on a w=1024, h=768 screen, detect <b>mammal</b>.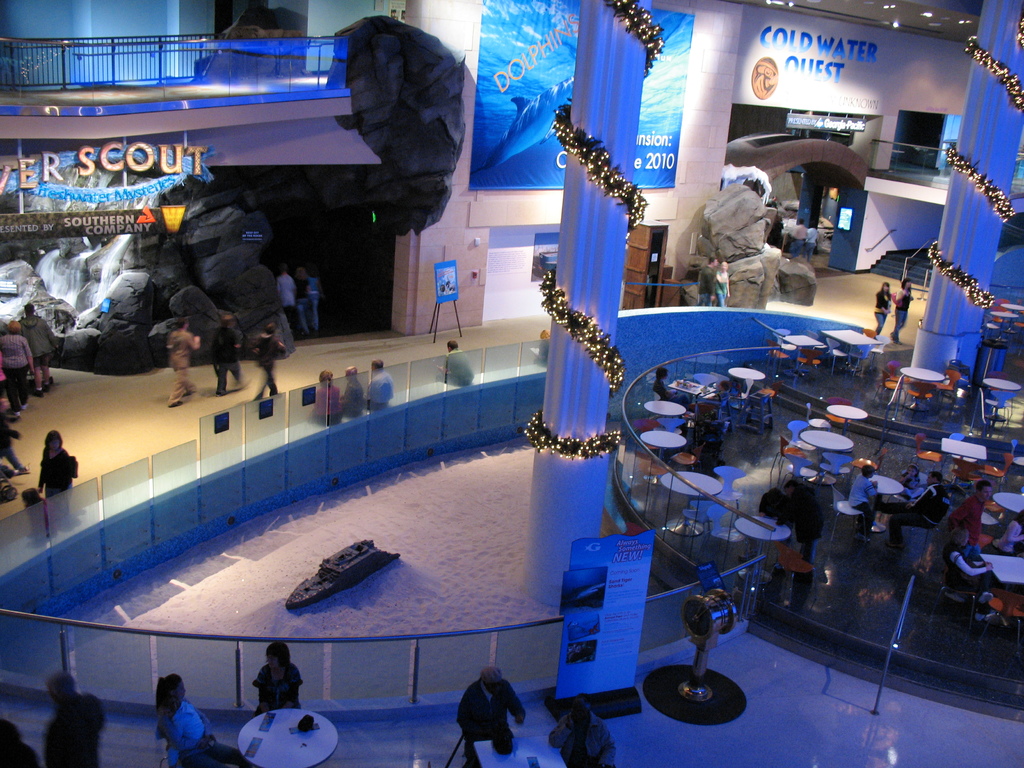
[449, 673, 524, 755].
